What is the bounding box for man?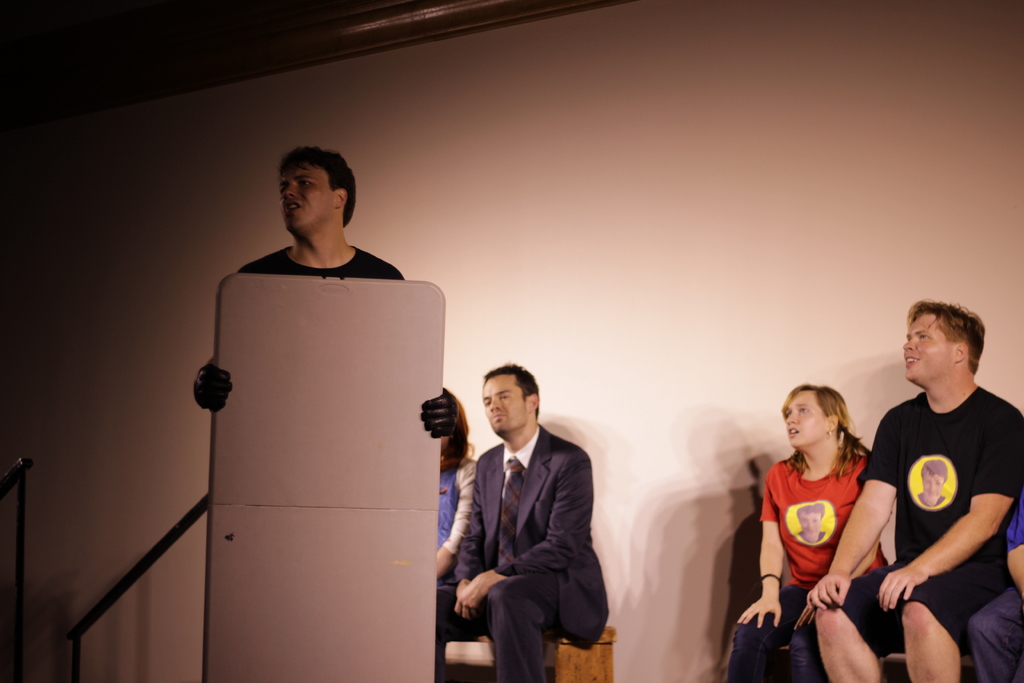
bbox=(193, 145, 468, 470).
